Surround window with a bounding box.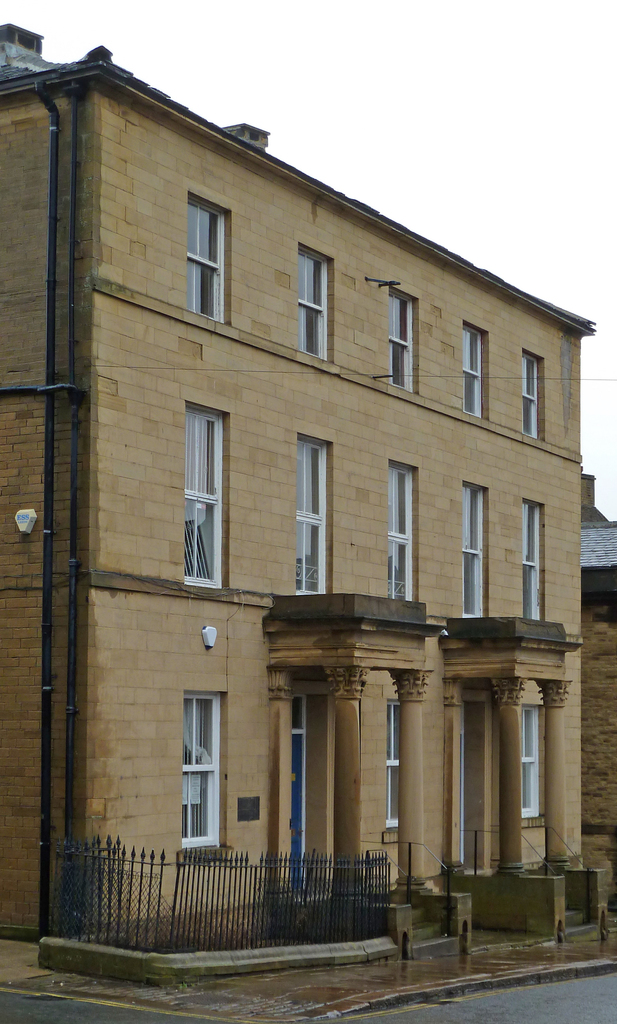
185:691:218:860.
